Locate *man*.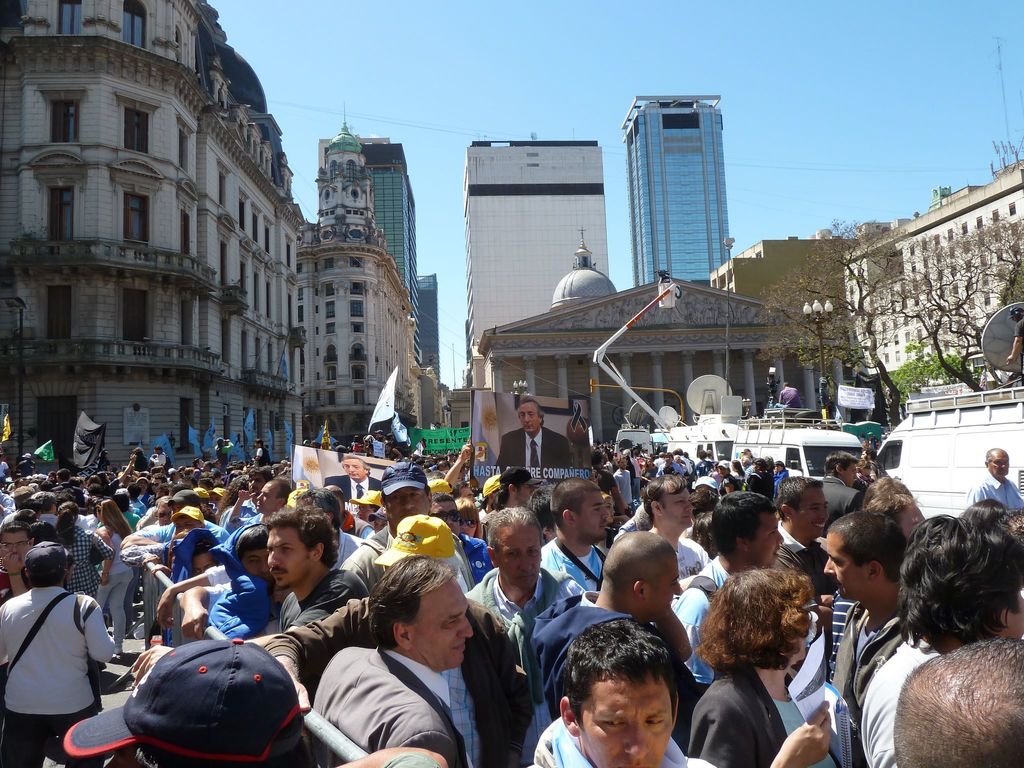
Bounding box: {"left": 813, "top": 445, "right": 859, "bottom": 536}.
